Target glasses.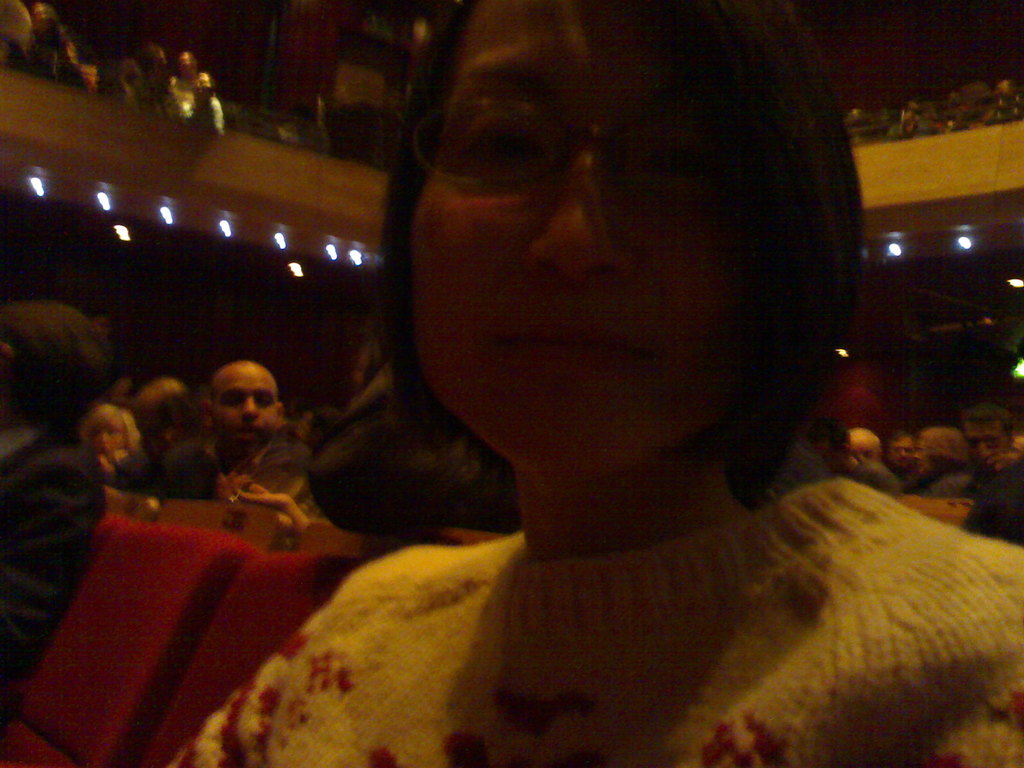
Target region: locate(411, 97, 716, 202).
